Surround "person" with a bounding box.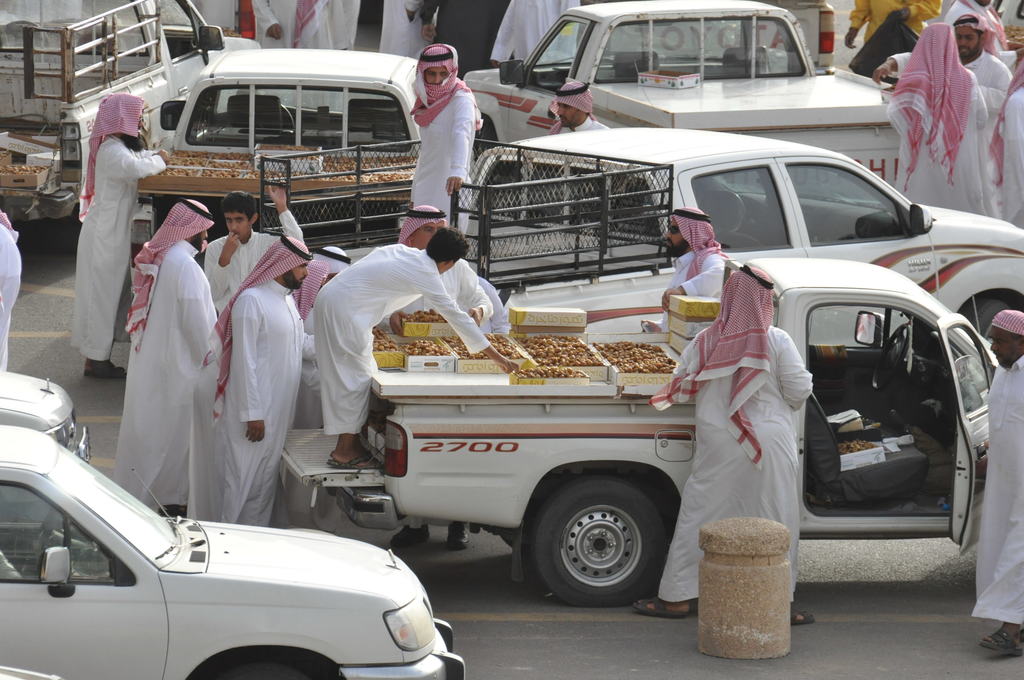
<region>410, 50, 479, 243</region>.
